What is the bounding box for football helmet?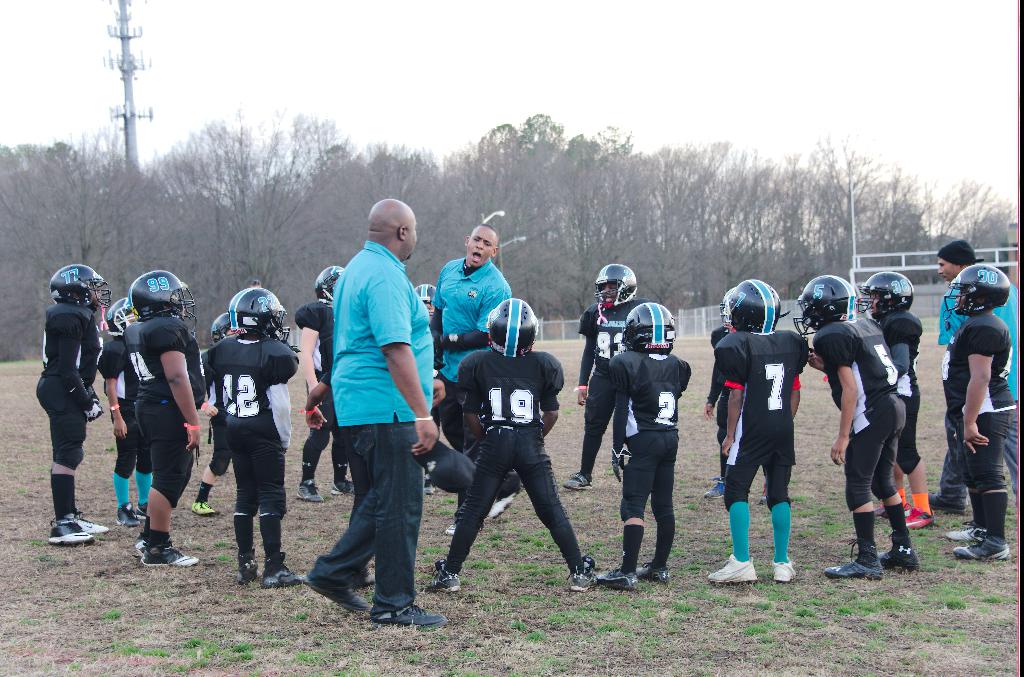
{"left": 108, "top": 296, "right": 130, "bottom": 335}.
